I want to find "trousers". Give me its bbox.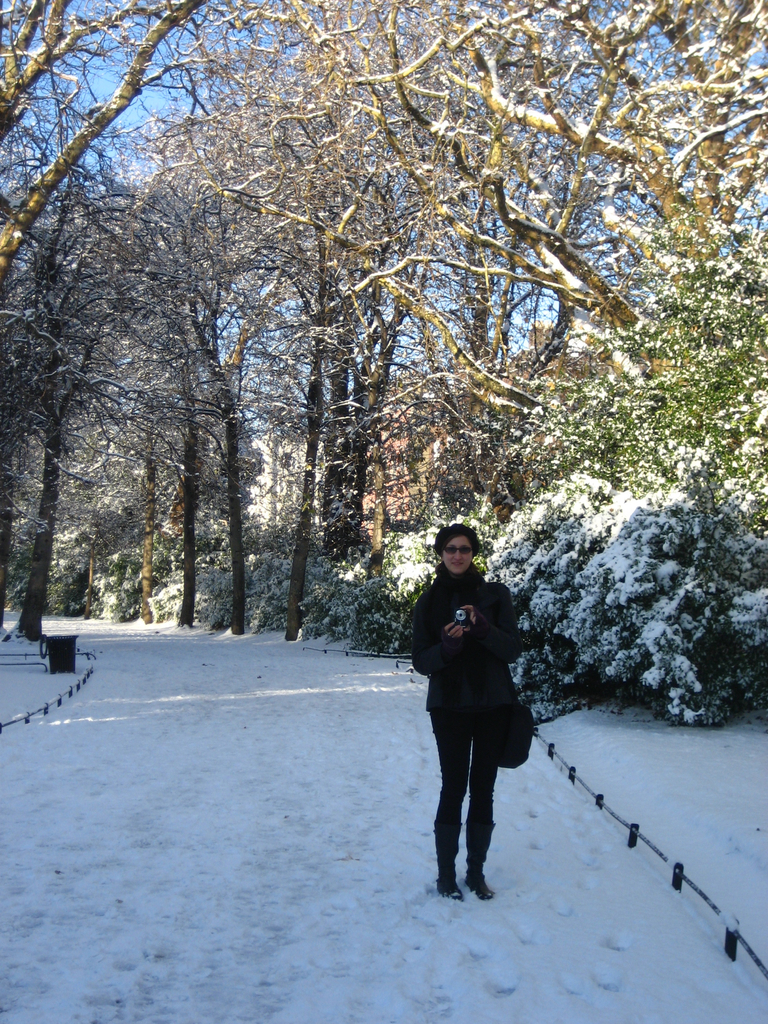
[428, 707, 499, 874].
